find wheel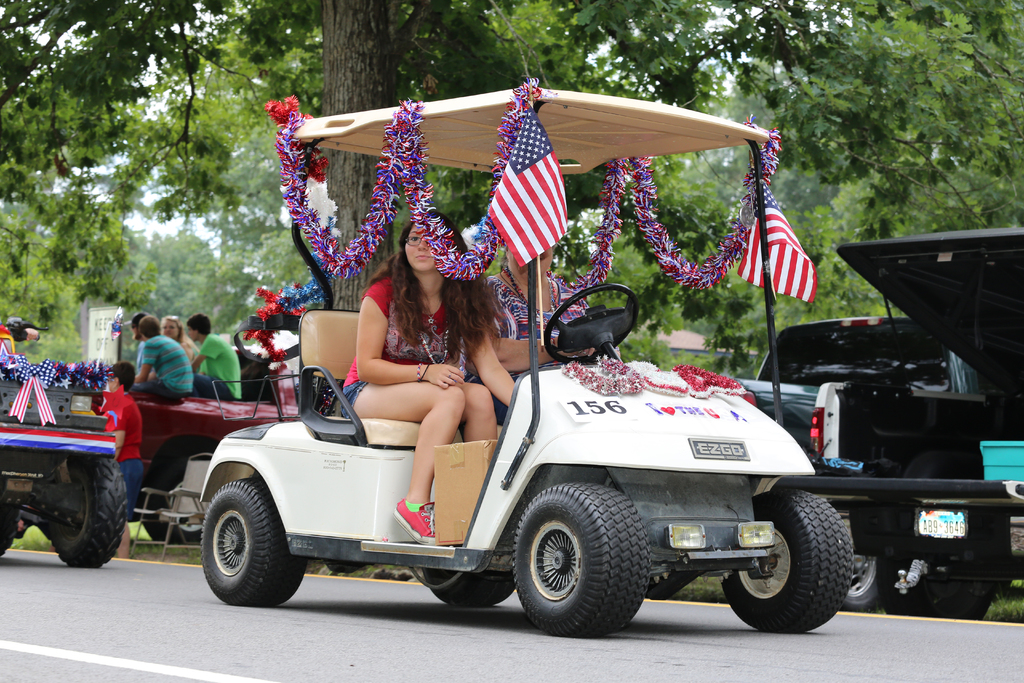
{"left": 45, "top": 452, "right": 130, "bottom": 568}
